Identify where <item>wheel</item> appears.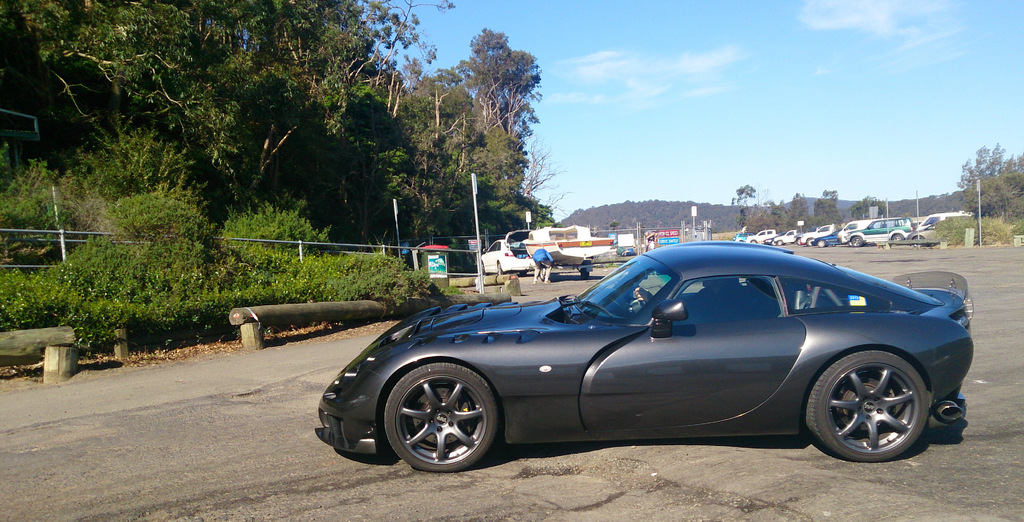
Appears at x1=819 y1=239 x2=828 y2=247.
